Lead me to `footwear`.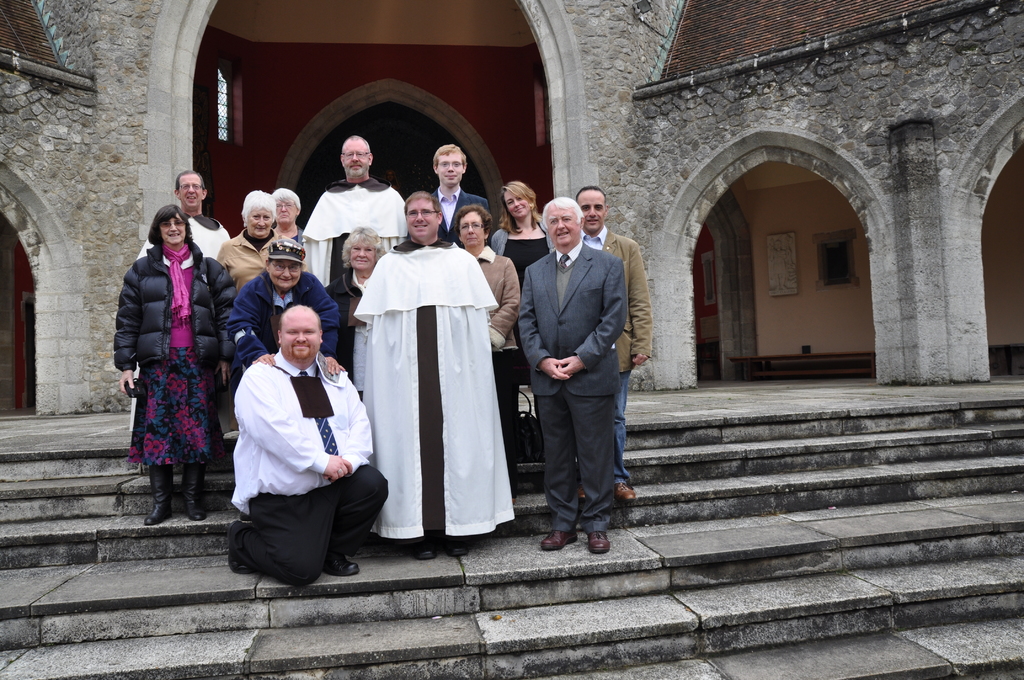
Lead to box=[612, 477, 639, 508].
